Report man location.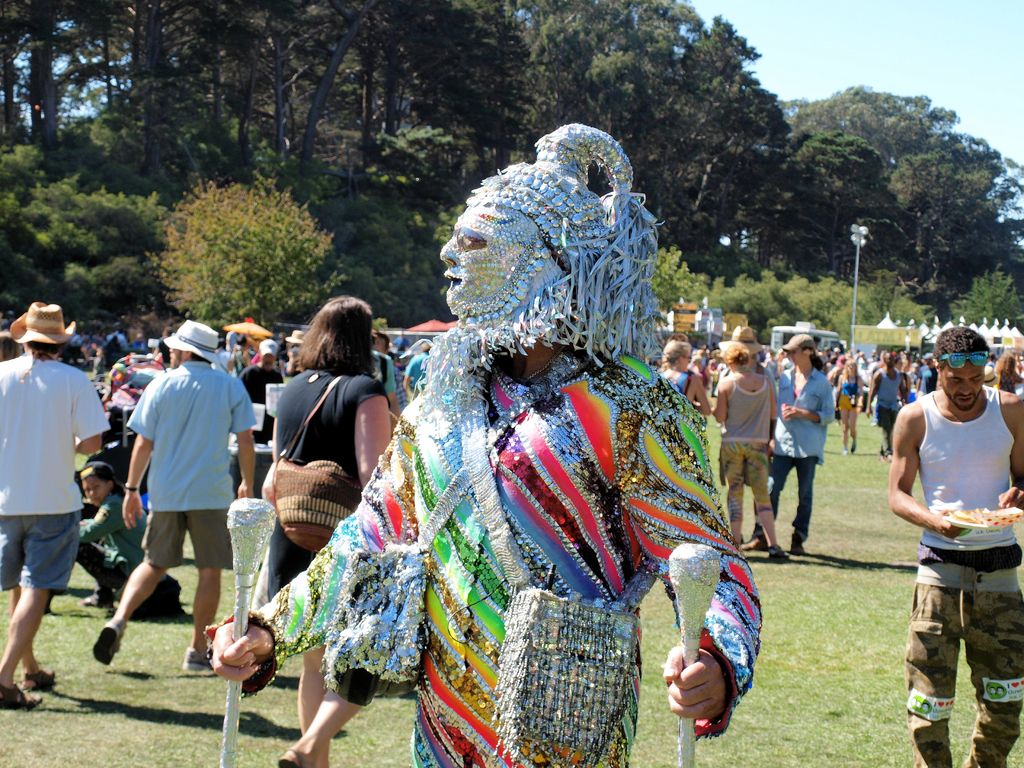
Report: bbox(401, 340, 436, 390).
